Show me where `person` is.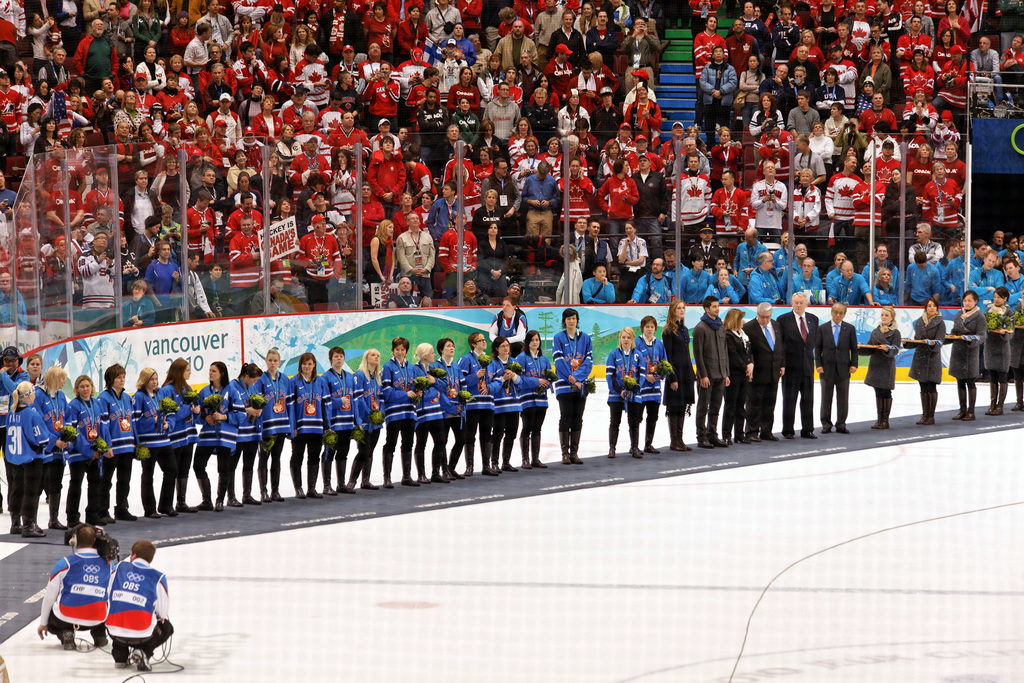
`person` is at BBox(744, 301, 786, 441).
